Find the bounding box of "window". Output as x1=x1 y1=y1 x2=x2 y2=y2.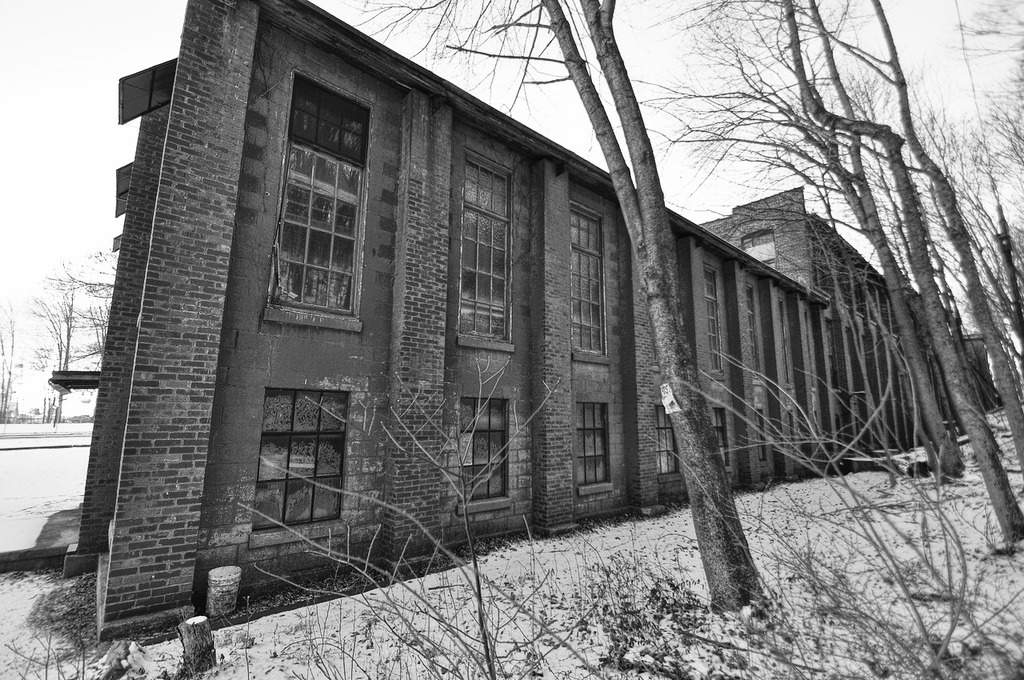
x1=715 y1=405 x2=728 y2=476.
